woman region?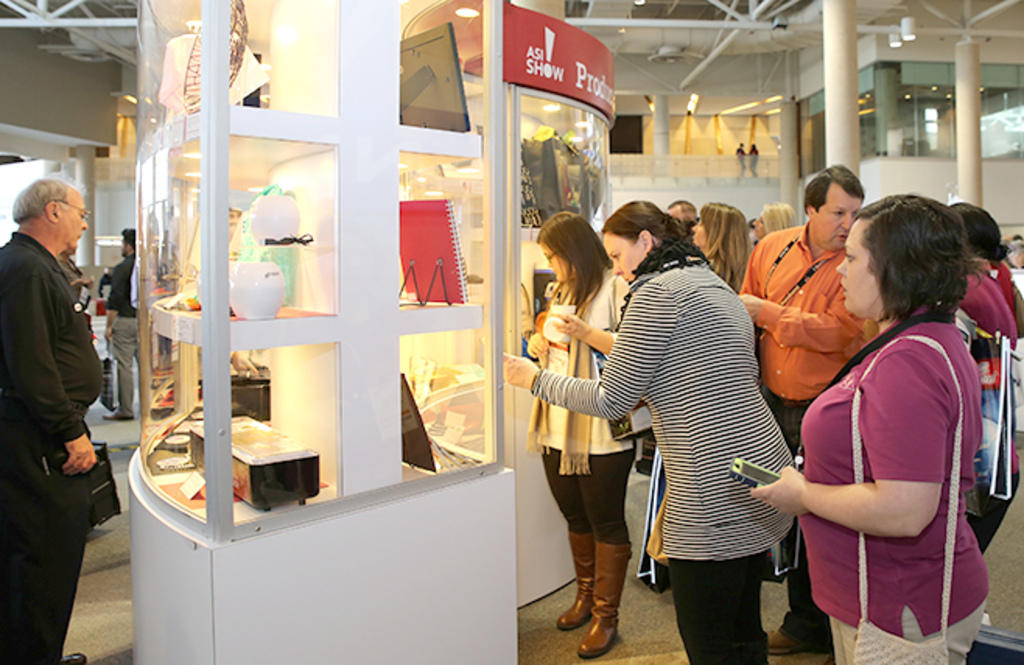
pyautogui.locateOnScreen(556, 182, 787, 664)
